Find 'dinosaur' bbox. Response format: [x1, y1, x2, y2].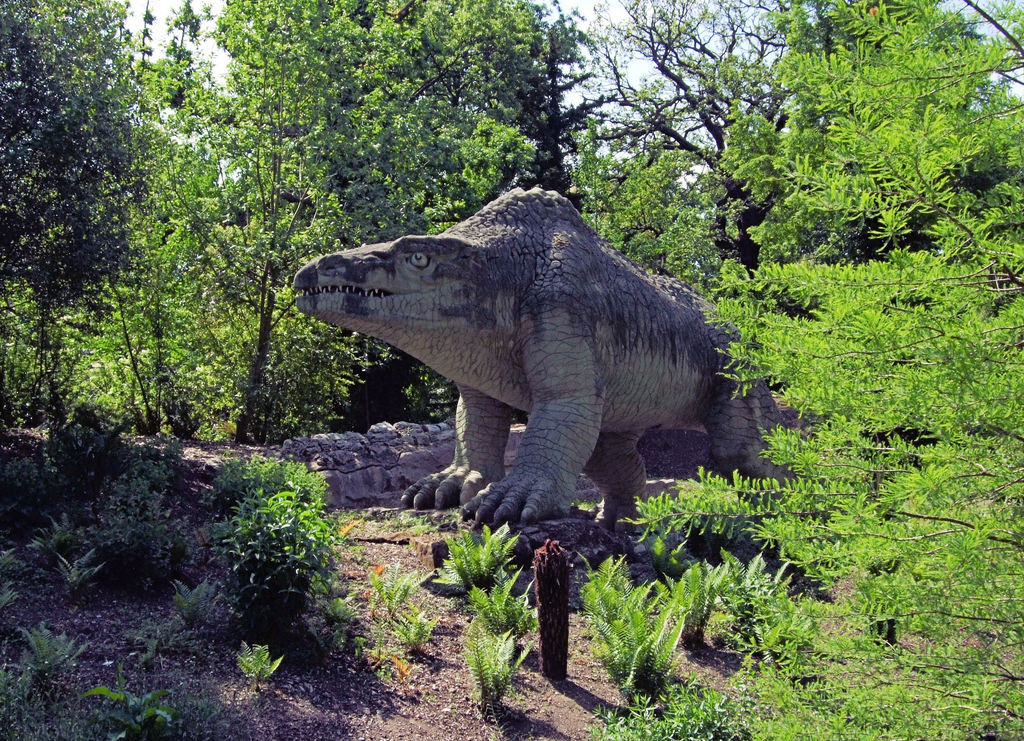
[292, 188, 792, 528].
